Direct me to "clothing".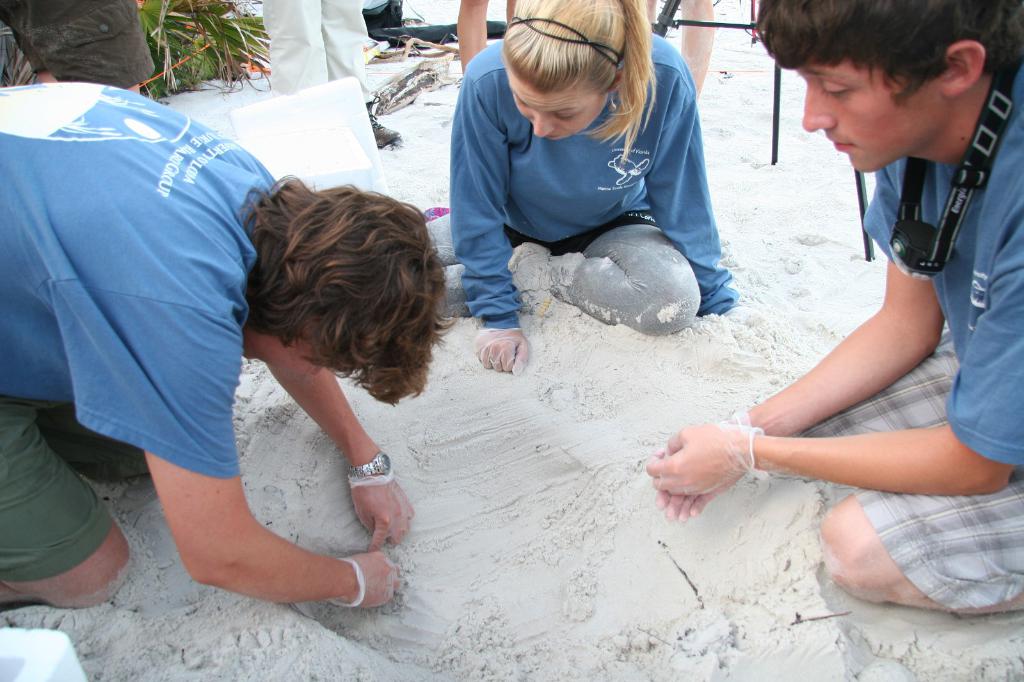
Direction: (0, 0, 154, 92).
